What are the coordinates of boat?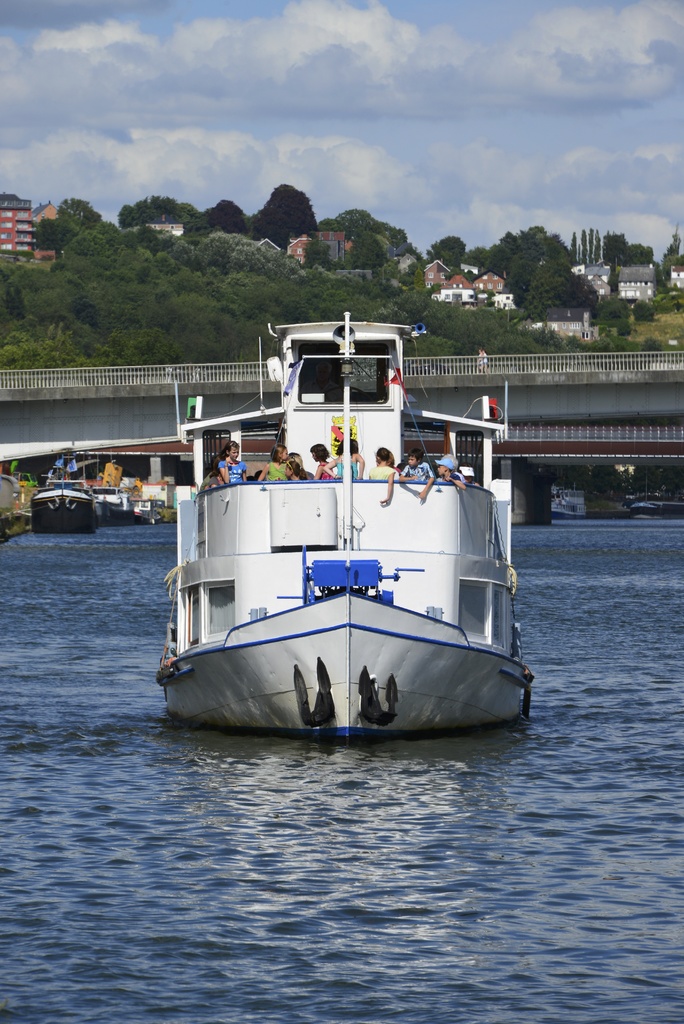
551:479:587:522.
